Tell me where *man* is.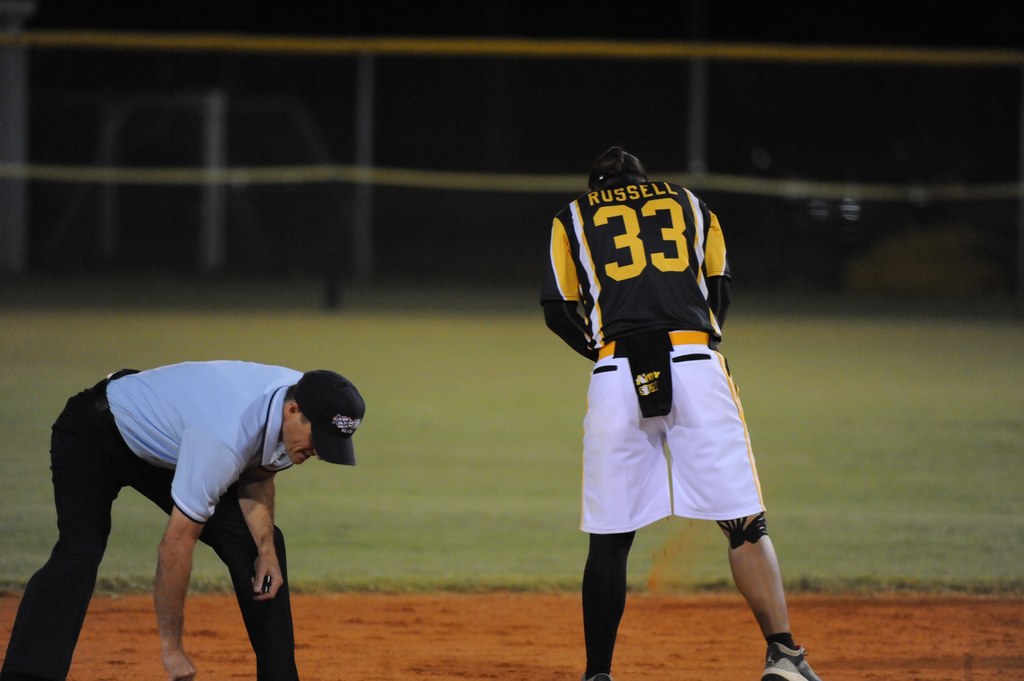
*man* is at 531 148 821 680.
